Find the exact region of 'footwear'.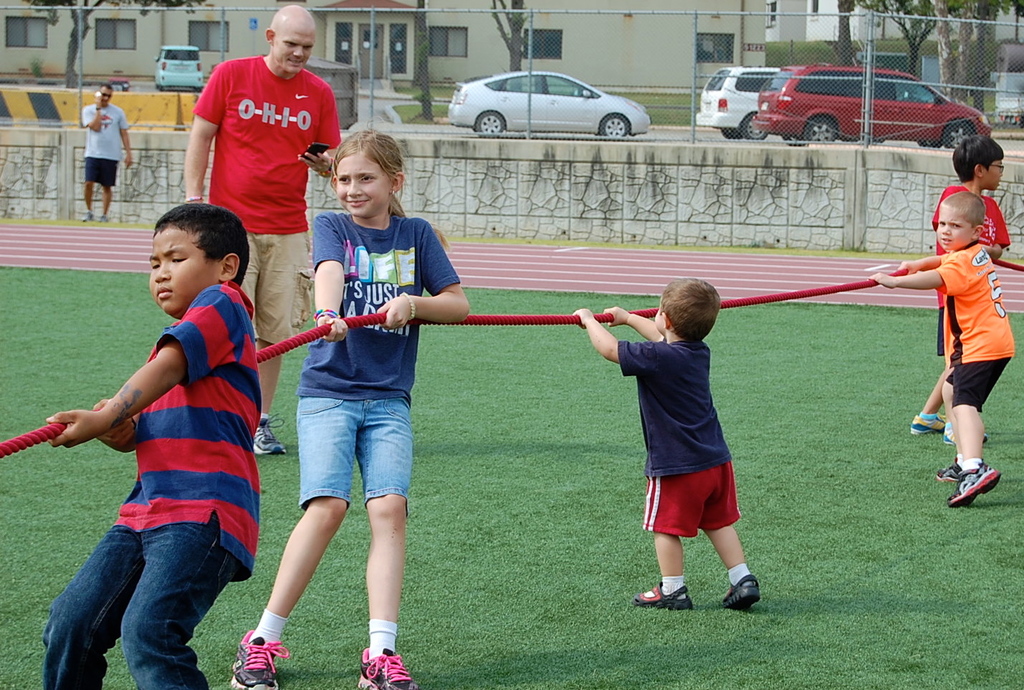
Exact region: [left=229, top=629, right=287, bottom=689].
